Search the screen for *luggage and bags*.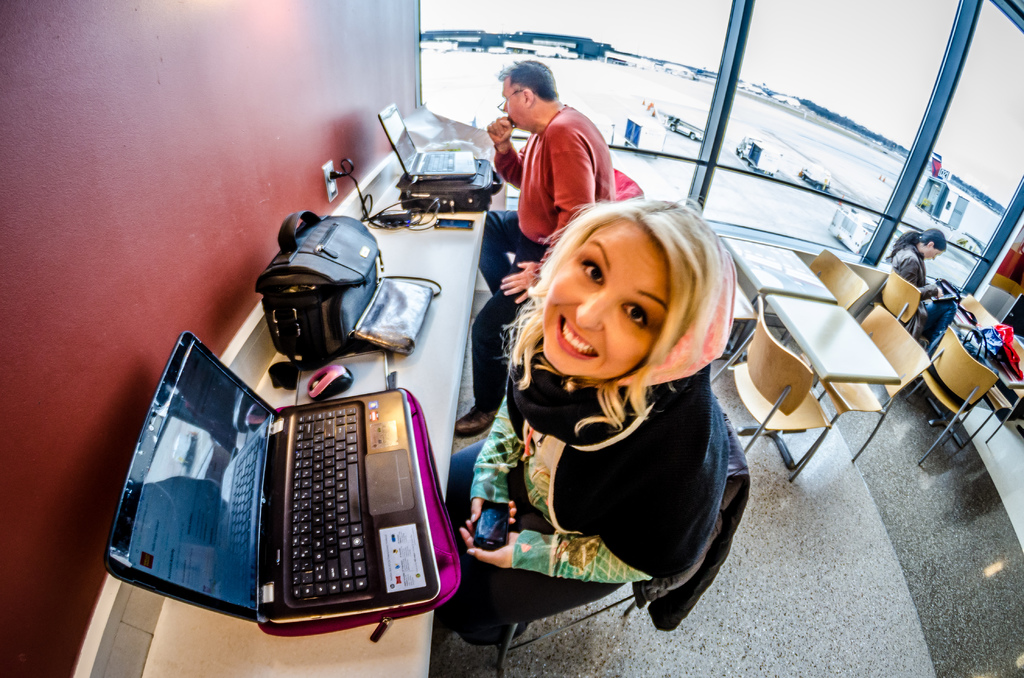
Found at 948:325:988:366.
